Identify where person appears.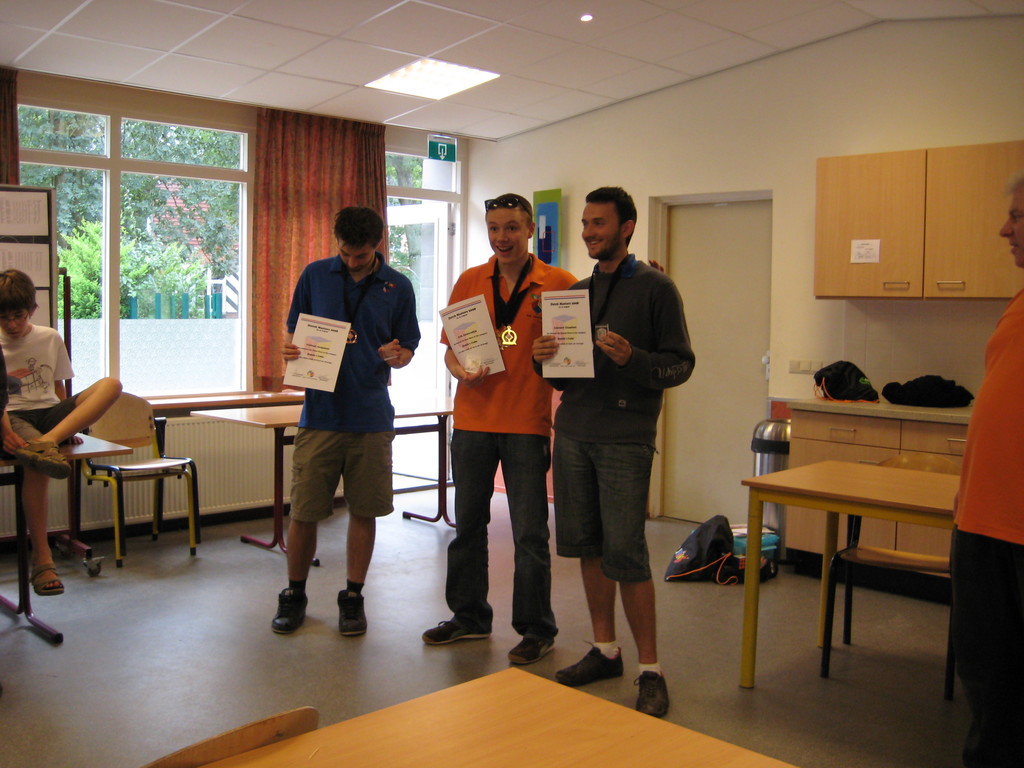
Appears at locate(437, 196, 566, 668).
